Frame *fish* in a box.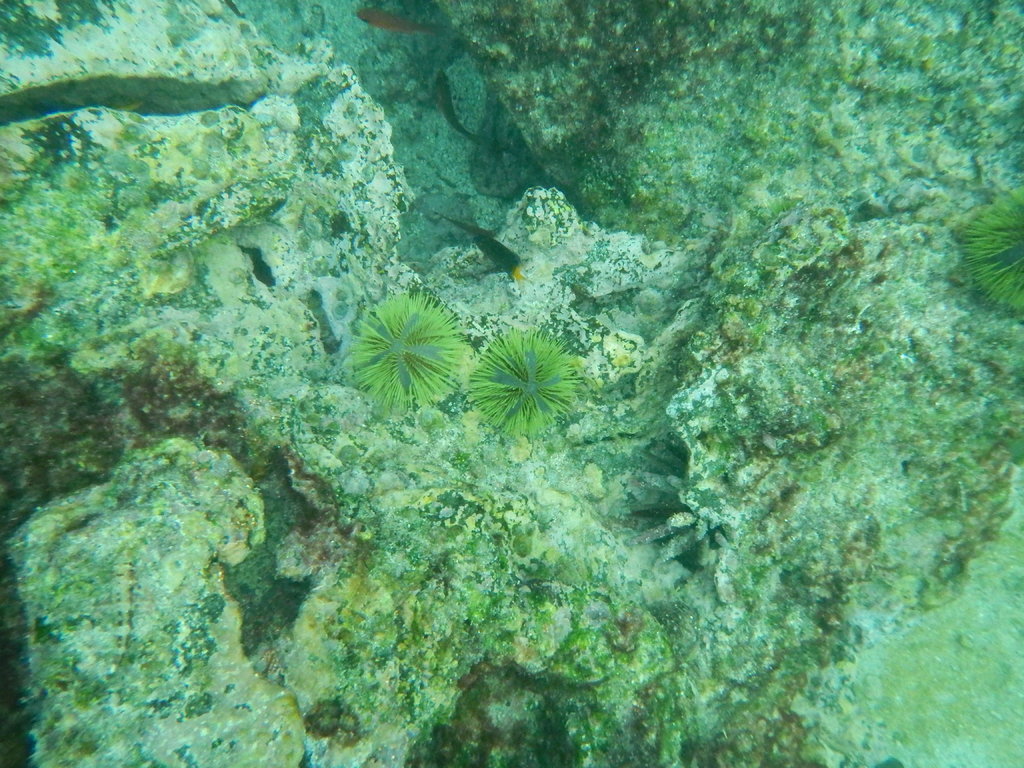
(x1=469, y1=234, x2=534, y2=284).
